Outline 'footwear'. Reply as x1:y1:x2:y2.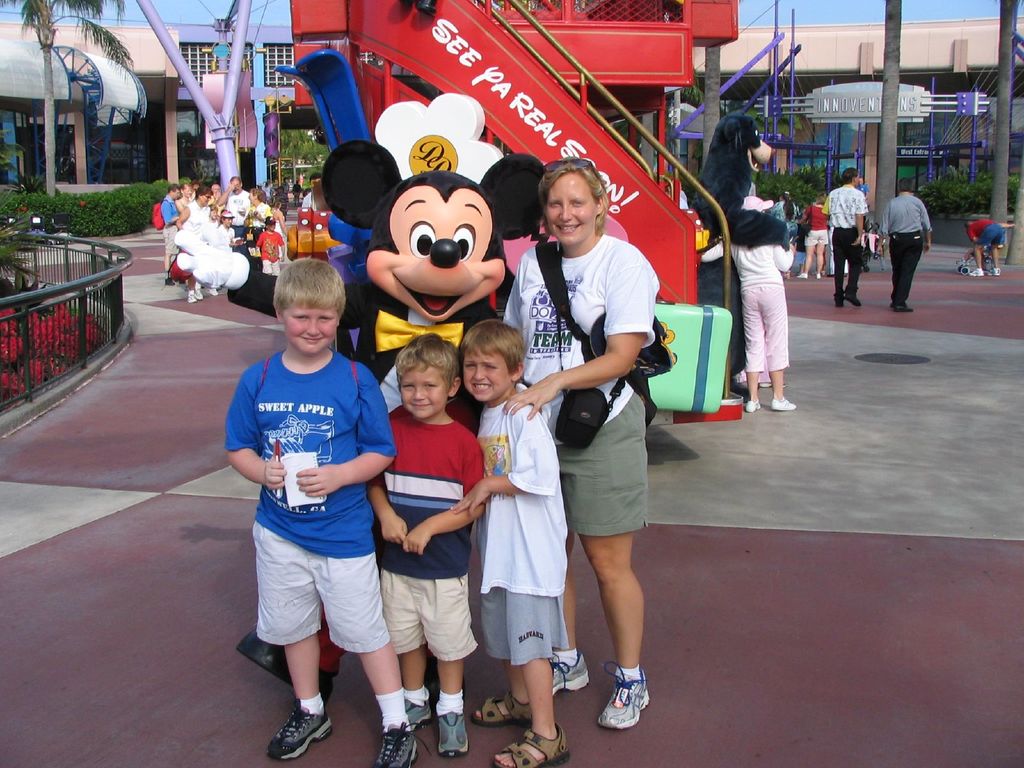
164:279:176:284.
